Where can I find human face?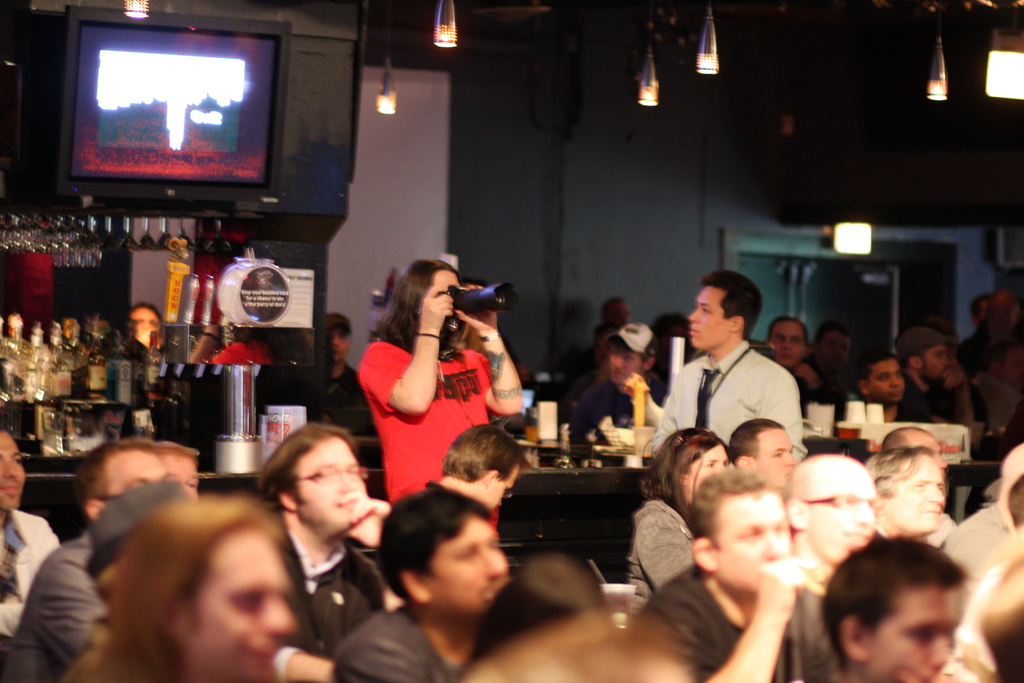
You can find it at pyautogui.locateOnScreen(687, 292, 728, 350).
